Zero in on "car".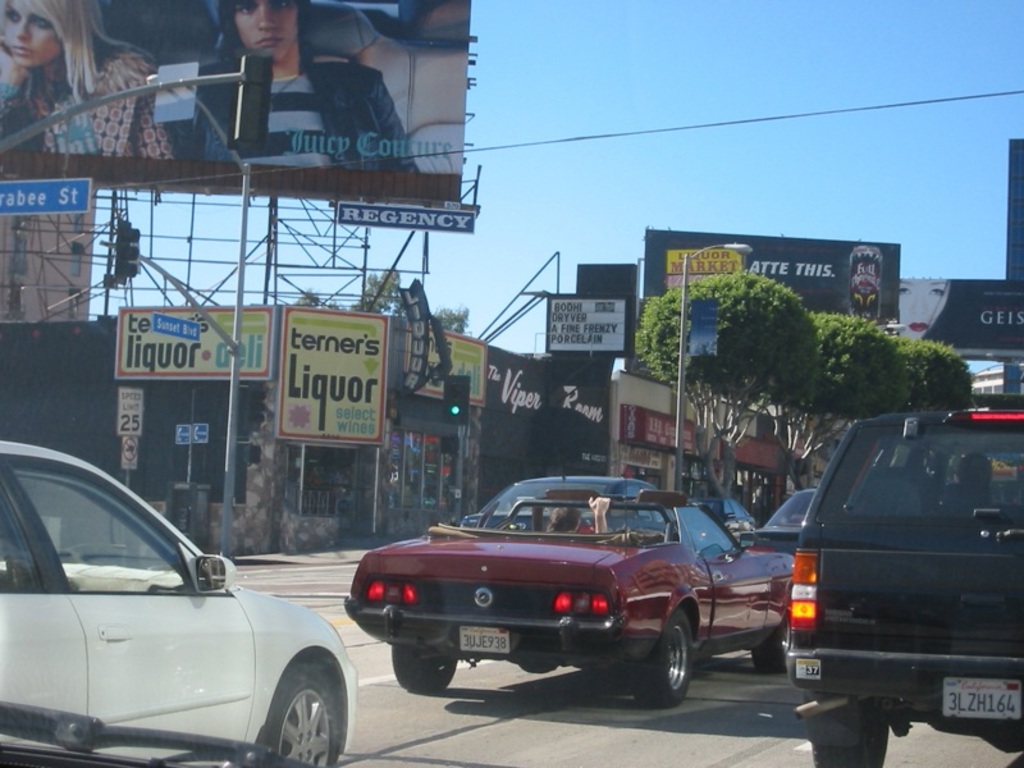
Zeroed in: <box>781,402,1023,767</box>.
